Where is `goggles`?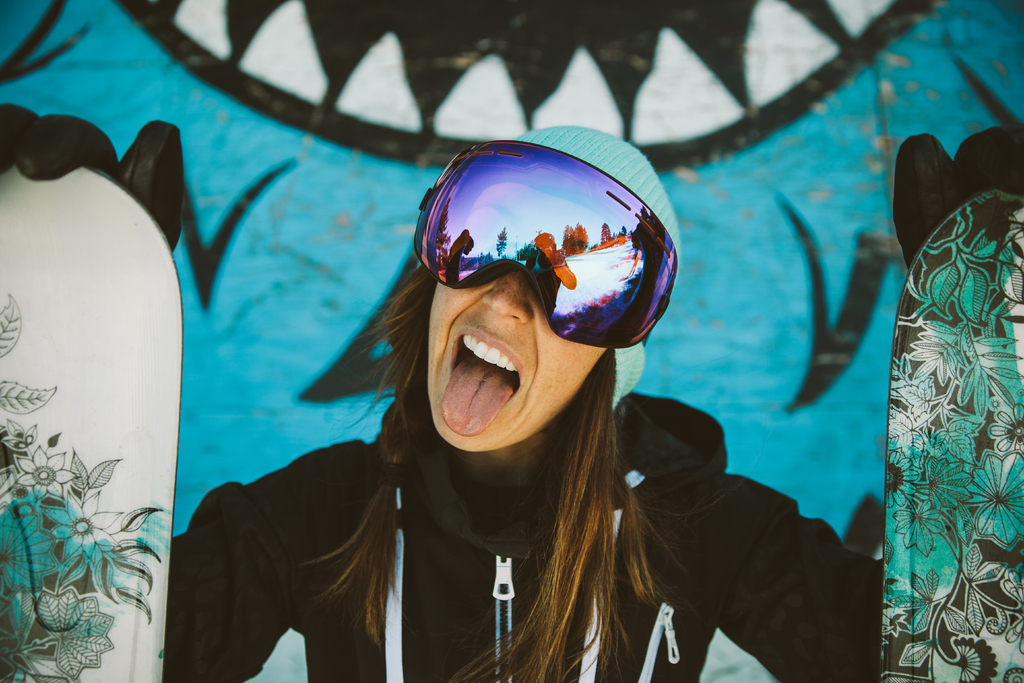
BBox(410, 154, 680, 358).
